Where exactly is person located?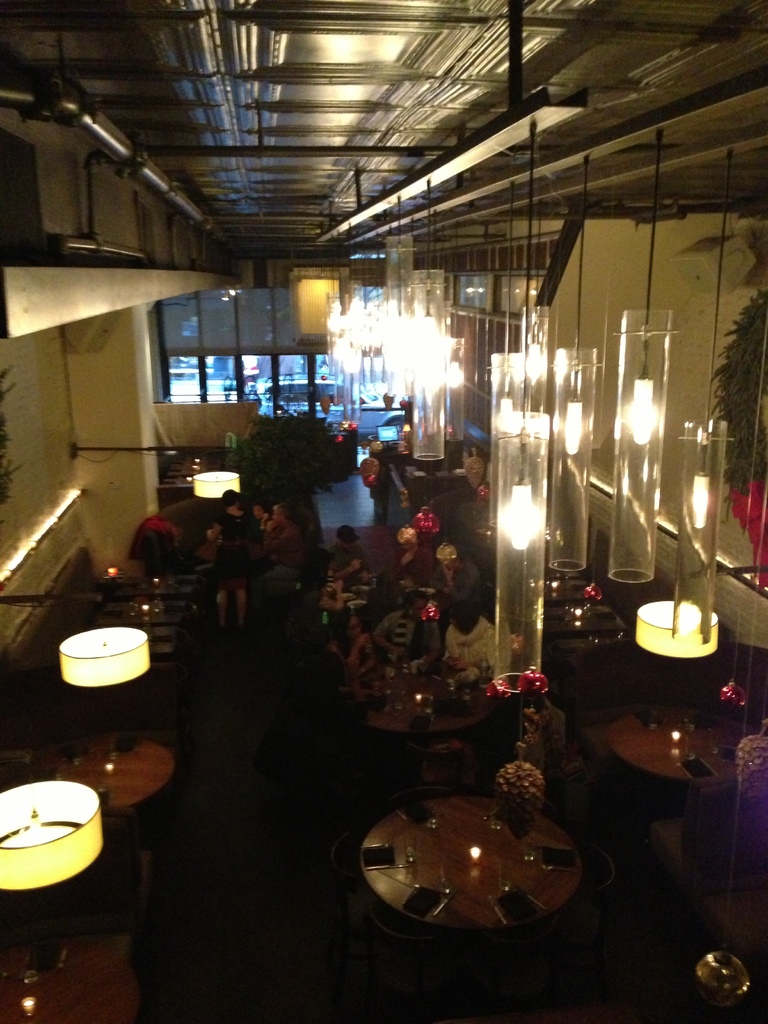
Its bounding box is <bbox>431, 544, 486, 607</bbox>.
